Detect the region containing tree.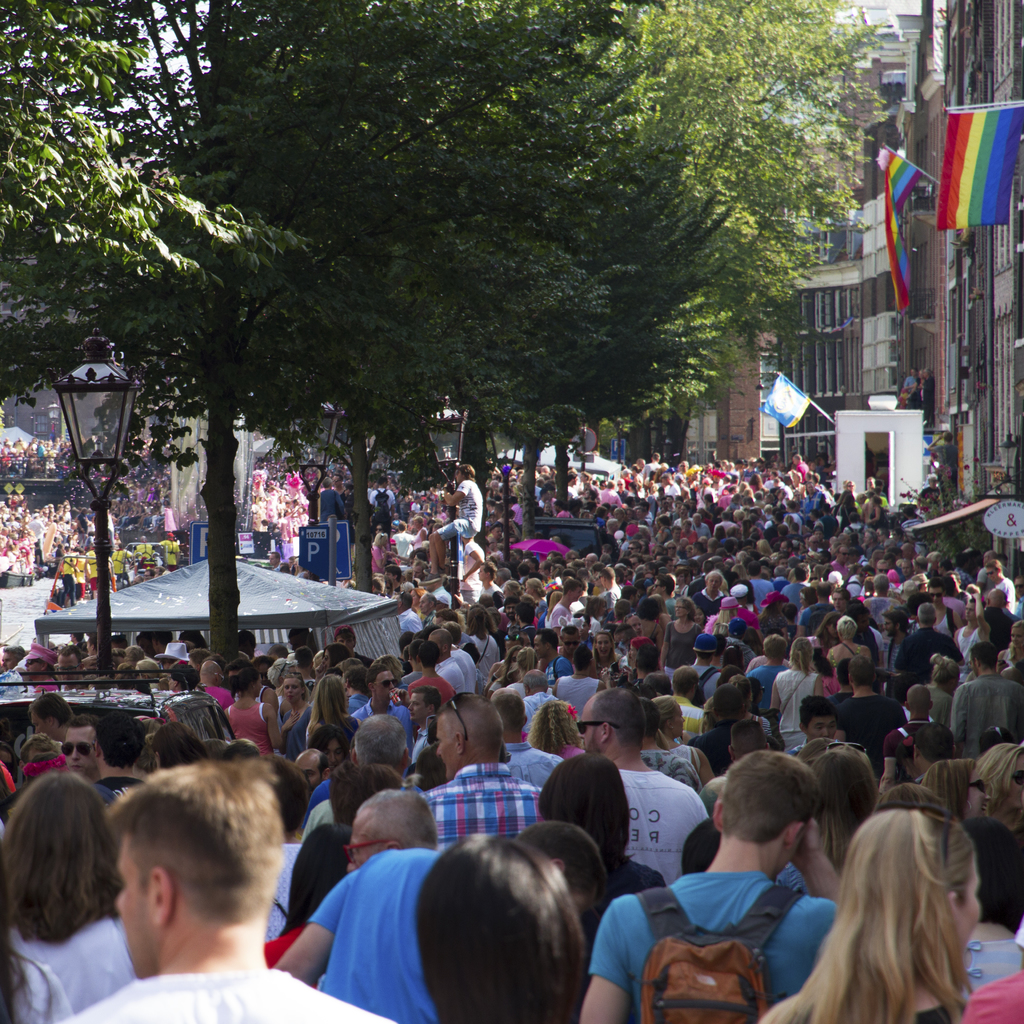
<region>577, 0, 888, 470</region>.
